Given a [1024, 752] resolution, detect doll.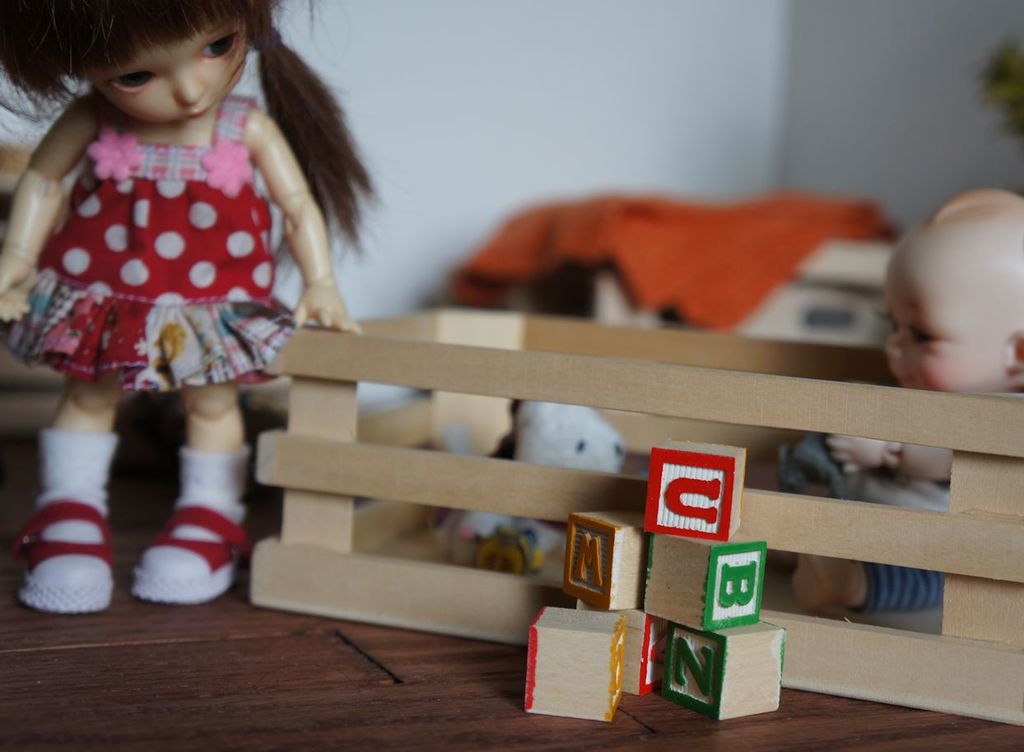
box=[775, 193, 1023, 612].
